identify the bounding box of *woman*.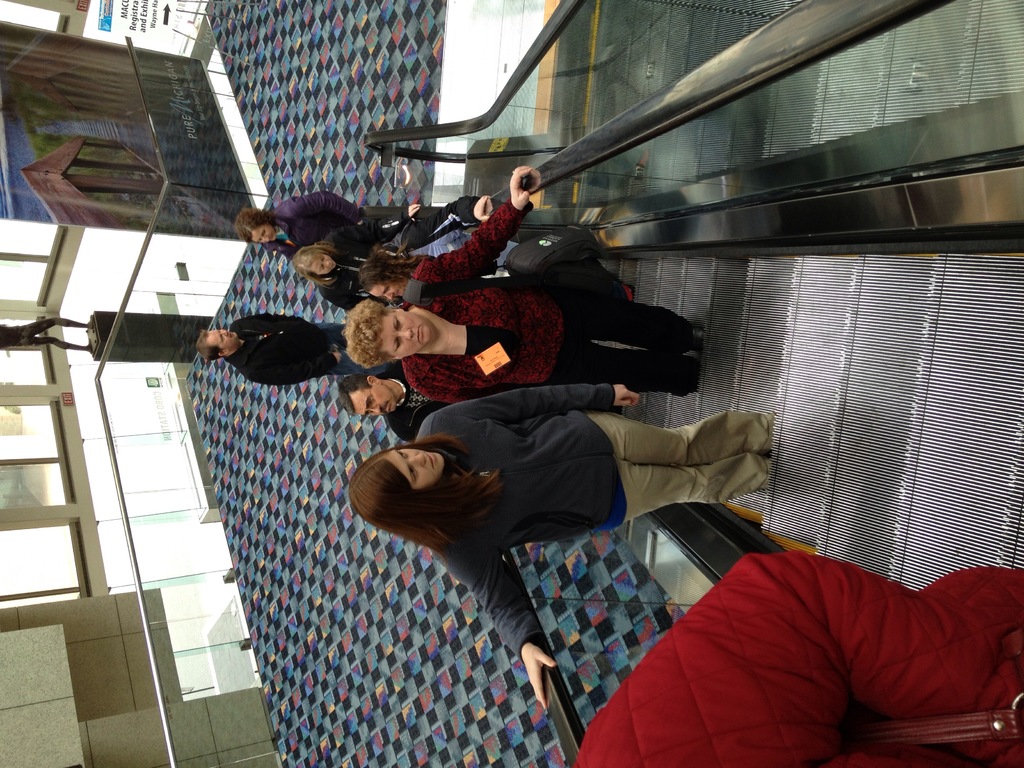
bbox=(344, 321, 787, 680).
